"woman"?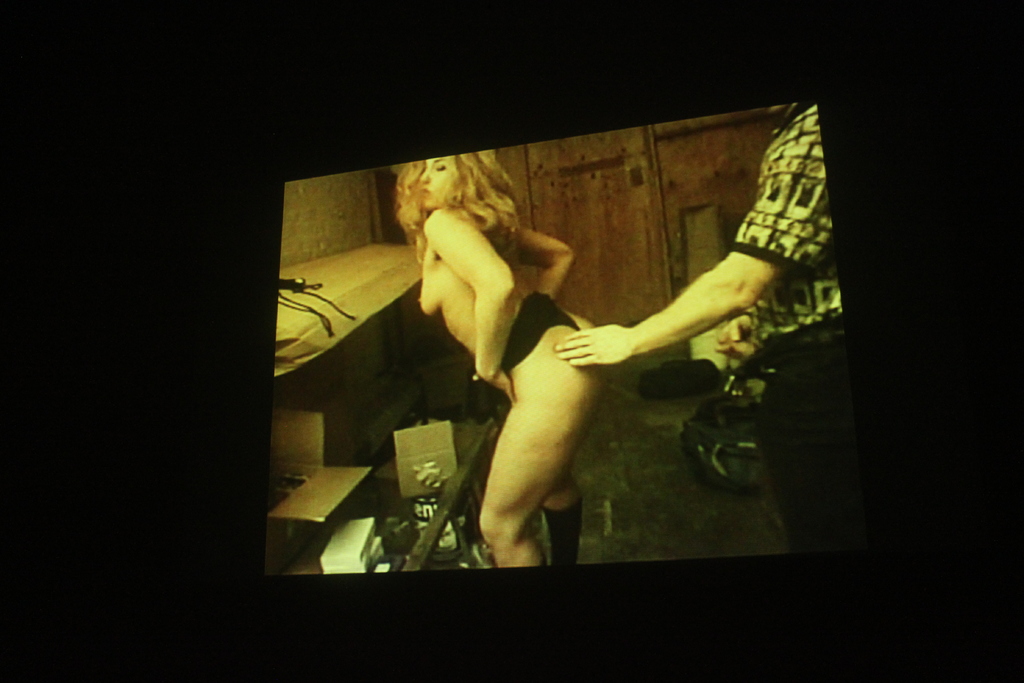
[left=389, top=128, right=603, bottom=569]
